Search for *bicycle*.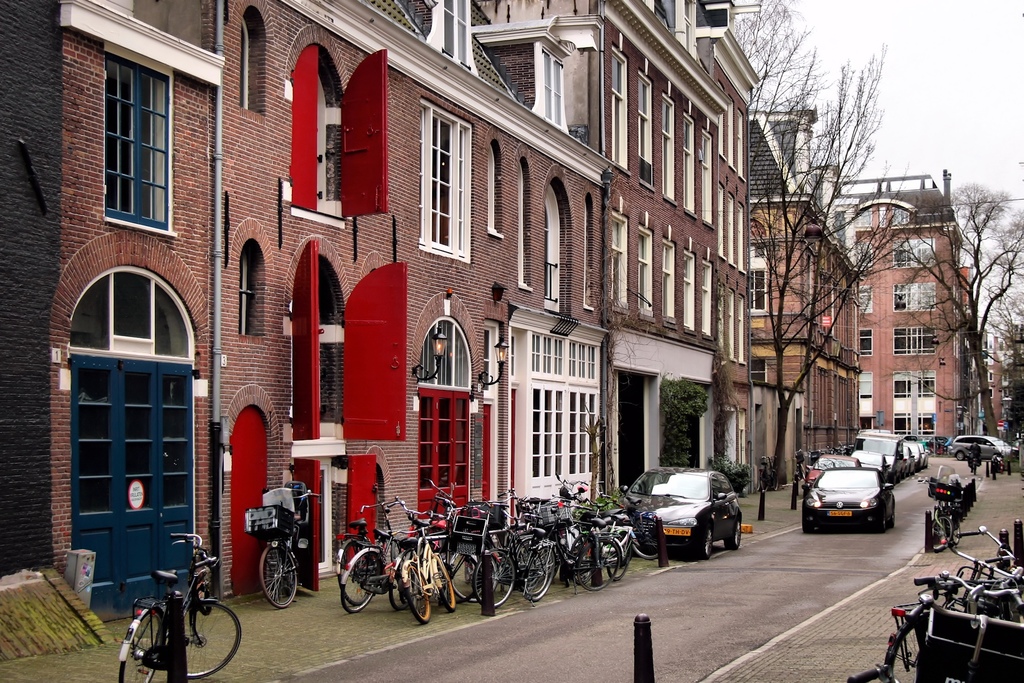
Found at 559 520 632 600.
